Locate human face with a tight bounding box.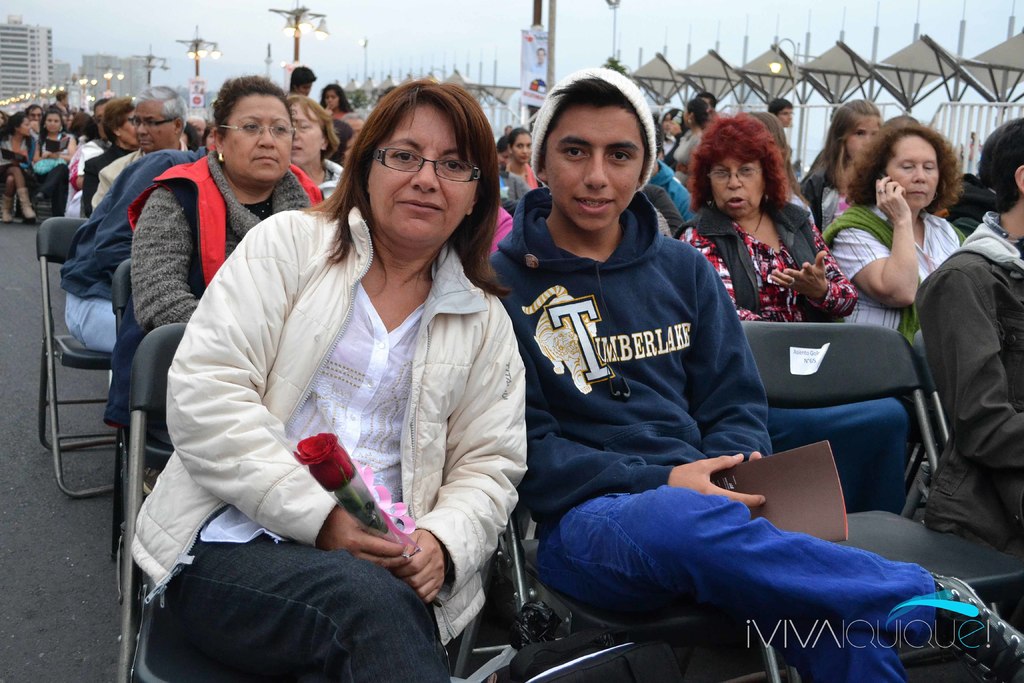
rect(224, 94, 294, 181).
